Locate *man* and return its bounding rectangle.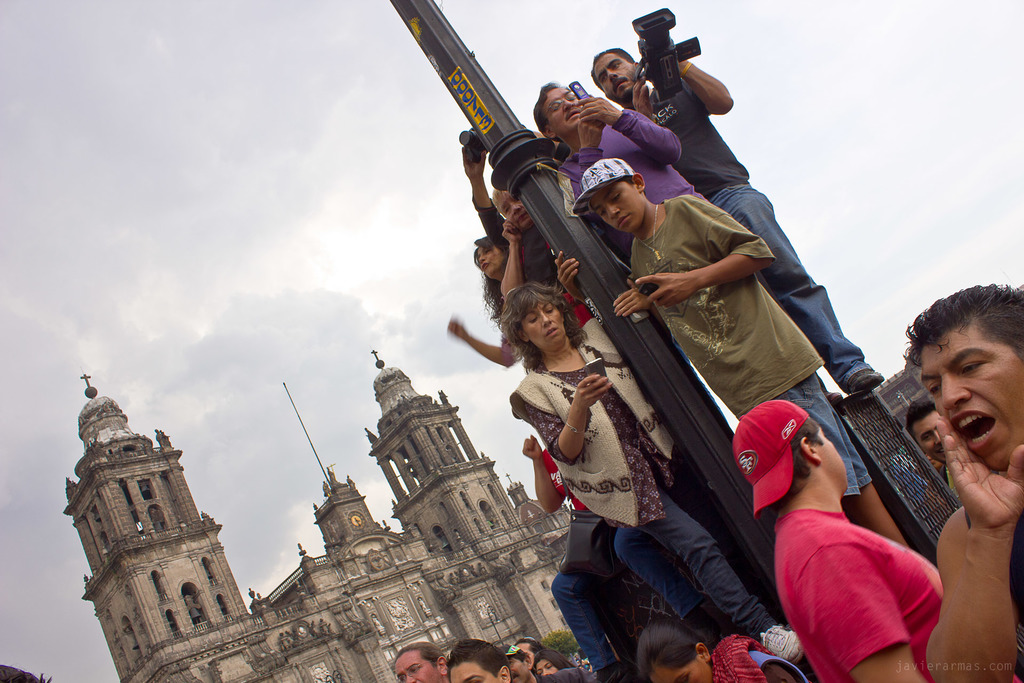
bbox=(911, 399, 961, 511).
